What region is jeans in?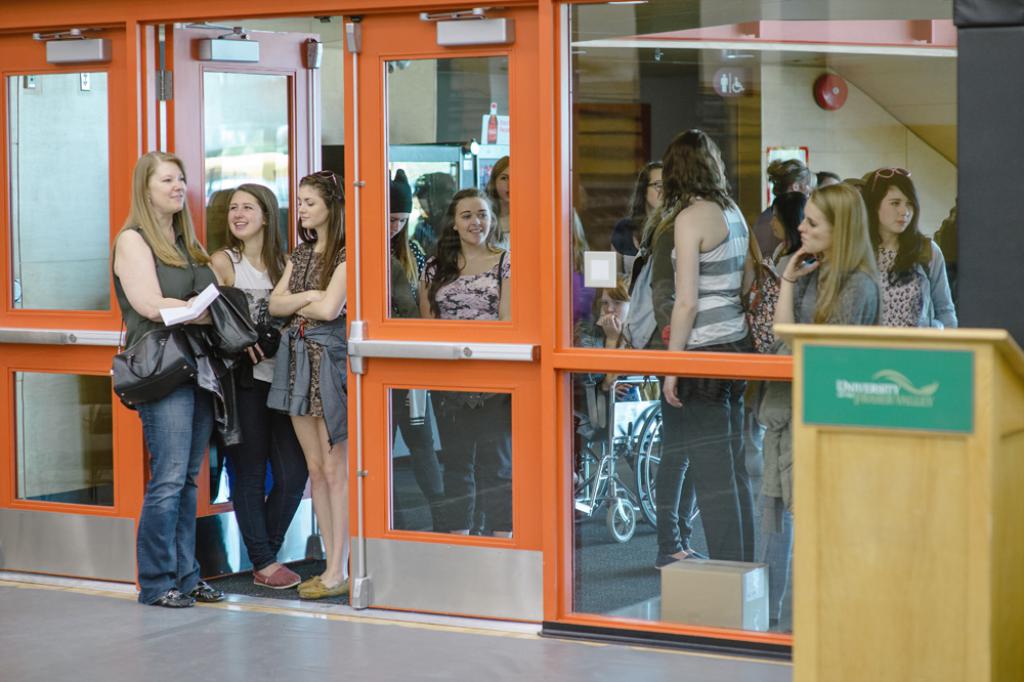
{"x1": 135, "y1": 395, "x2": 212, "y2": 604}.
